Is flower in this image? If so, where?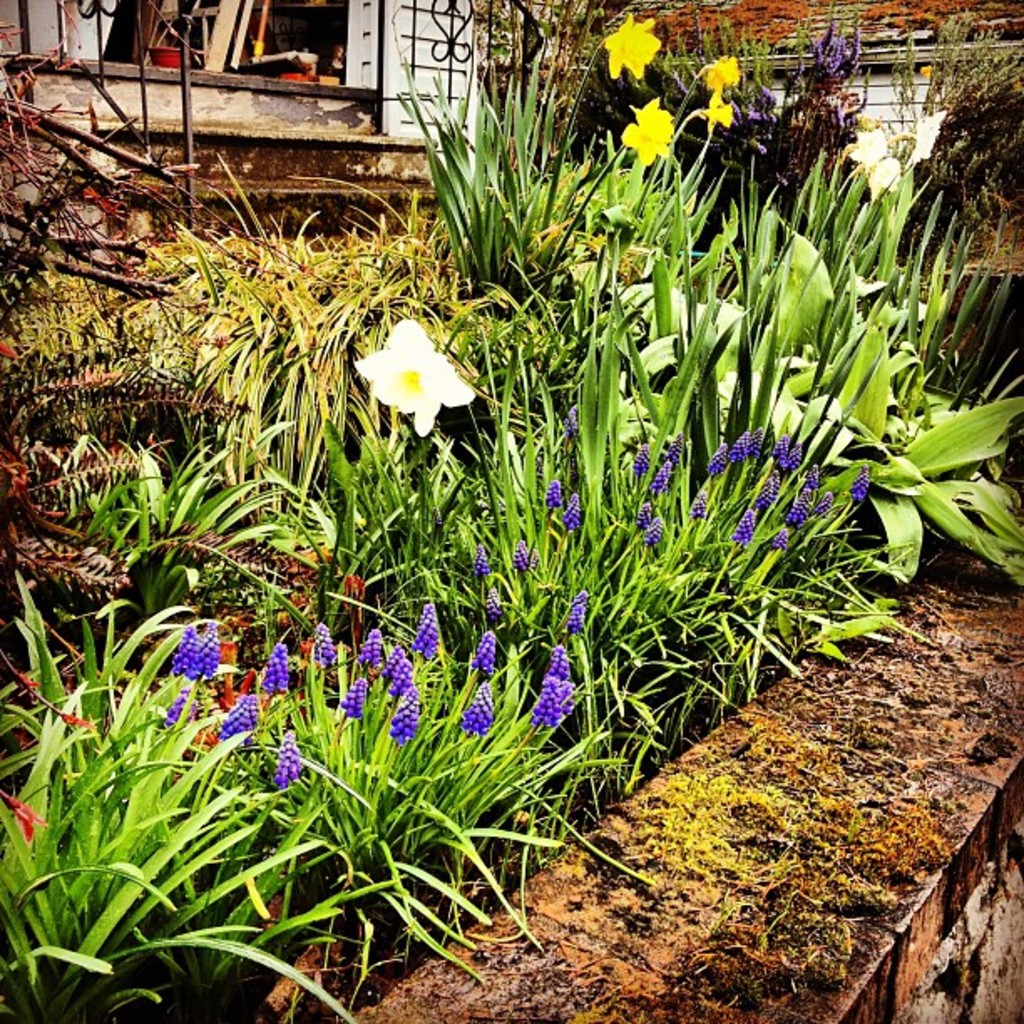
Yes, at left=803, top=37, right=860, bottom=90.
